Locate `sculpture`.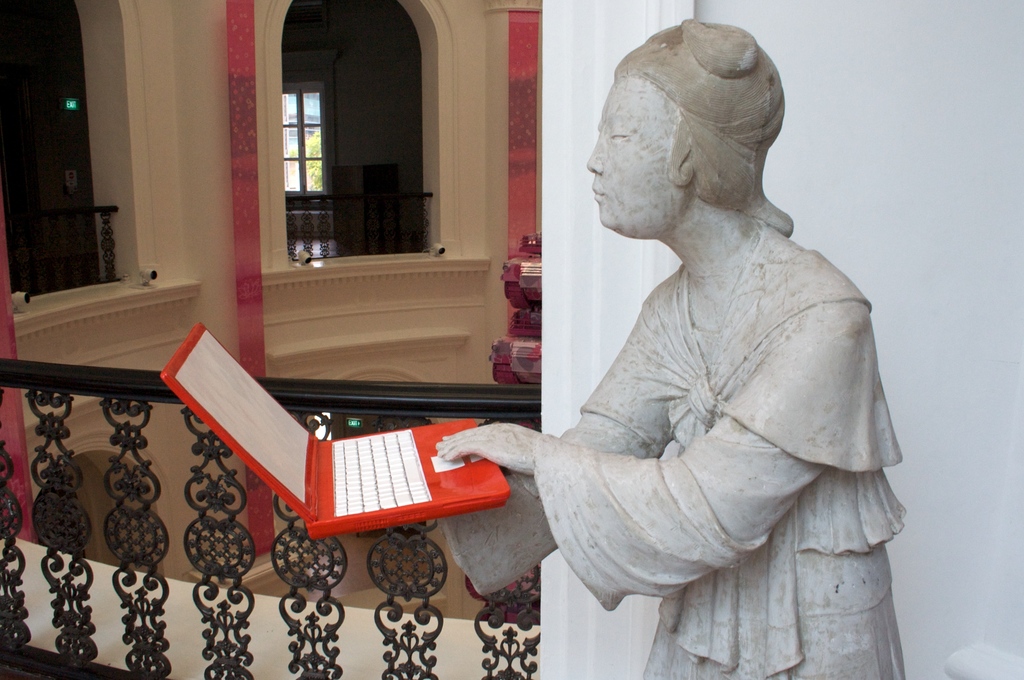
Bounding box: [left=399, top=16, right=908, bottom=679].
